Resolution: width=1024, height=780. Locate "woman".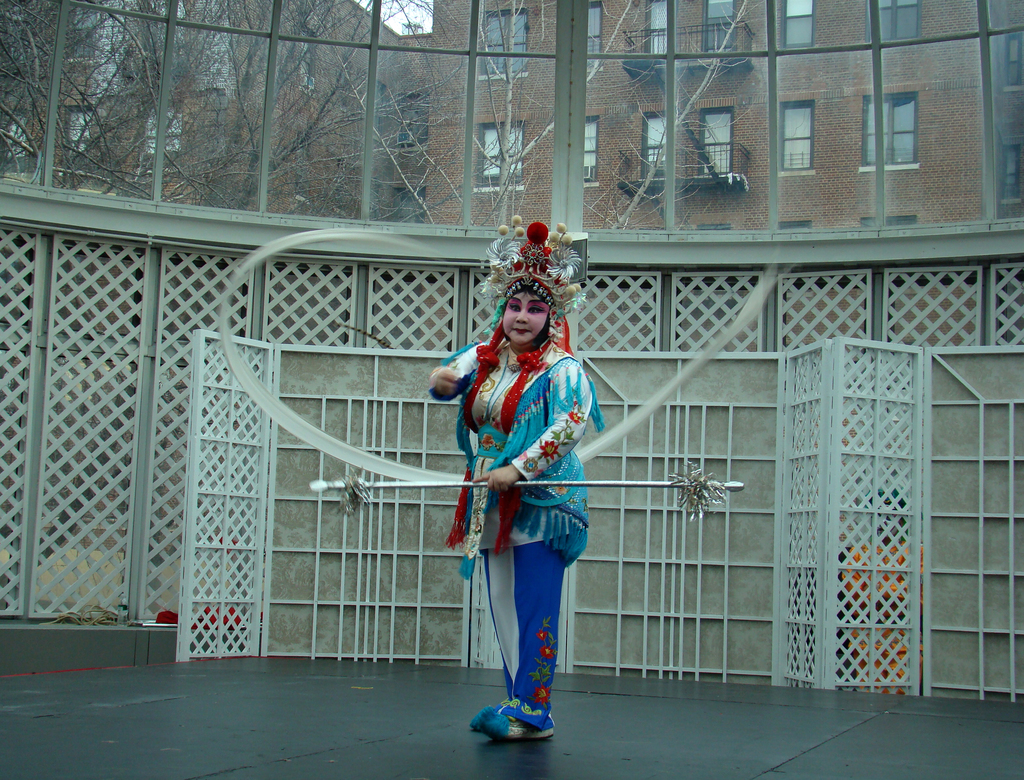
429 282 598 742.
